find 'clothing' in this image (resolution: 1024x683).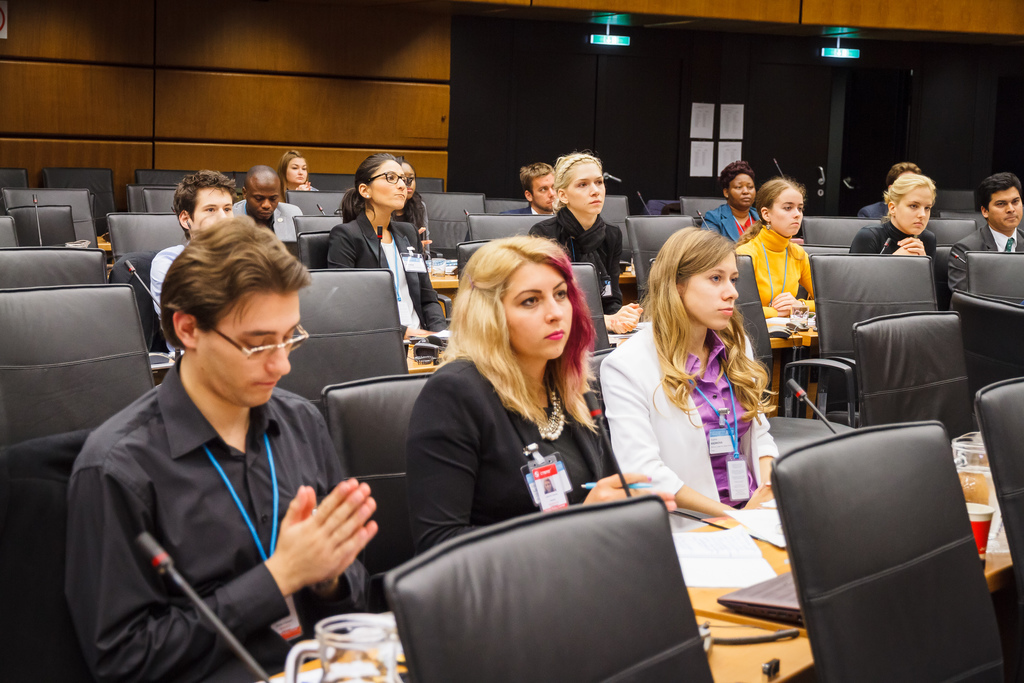
<box>732,213,831,338</box>.
